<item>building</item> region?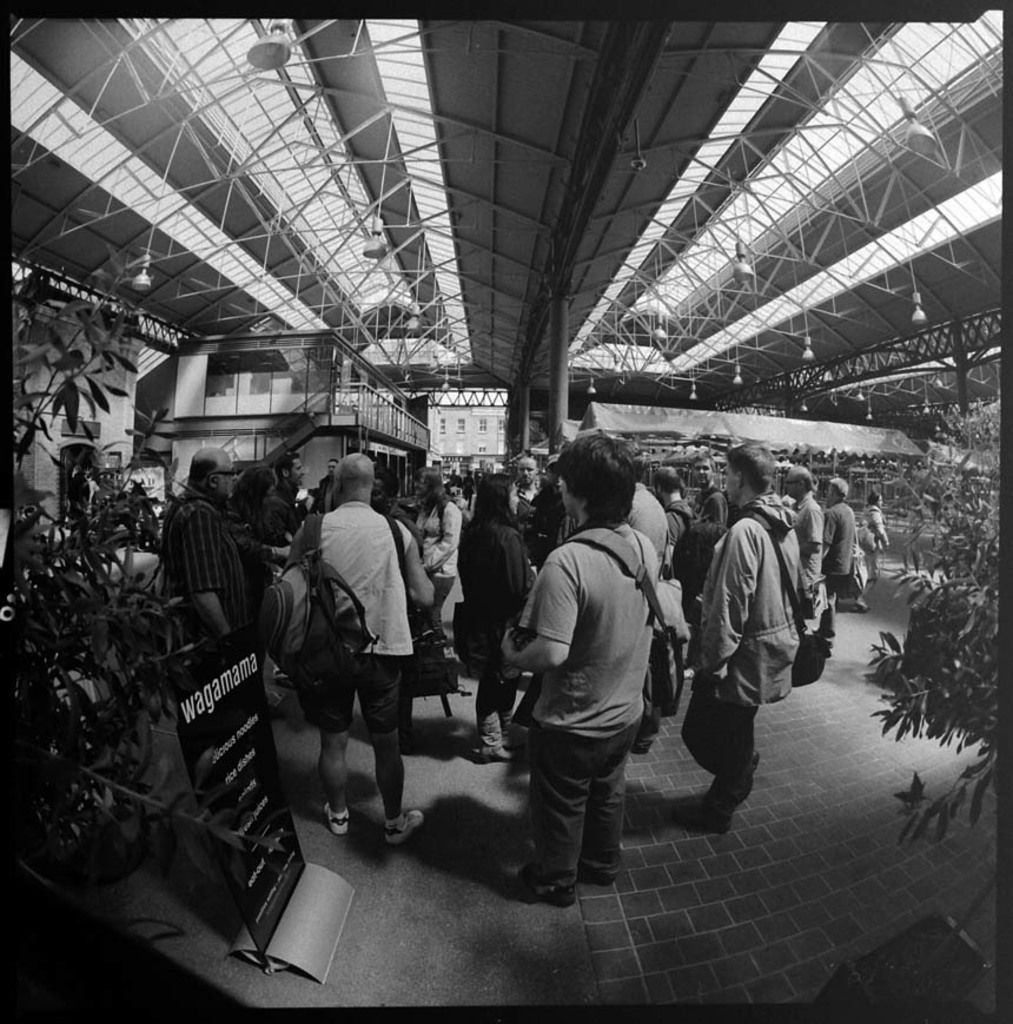
[14, 18, 998, 1009]
